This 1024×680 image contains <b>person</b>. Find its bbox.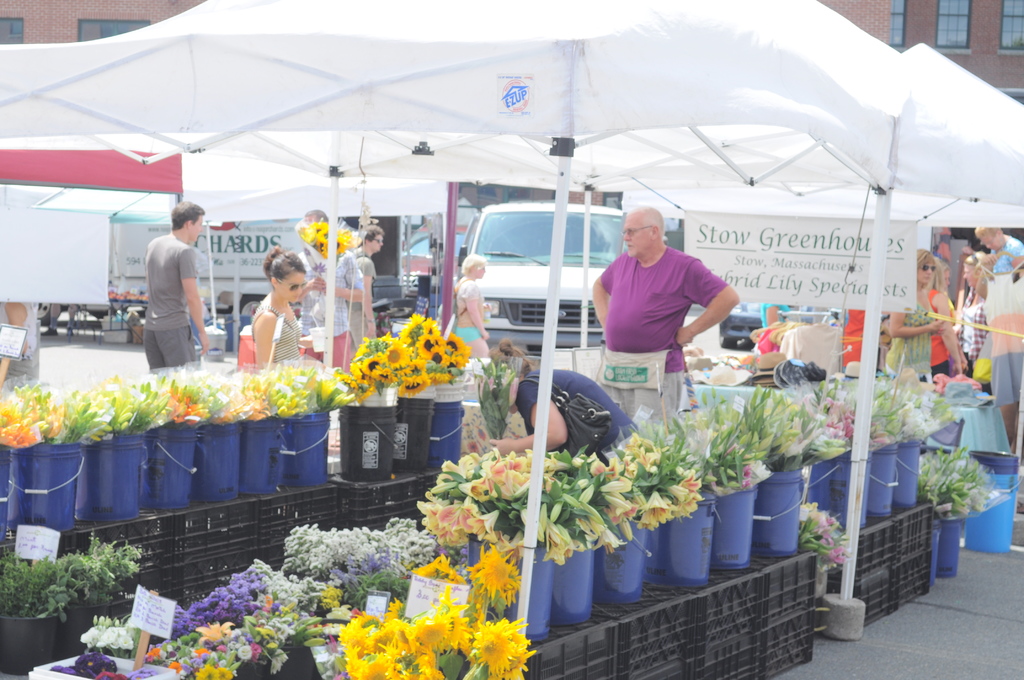
136 203 214 376.
